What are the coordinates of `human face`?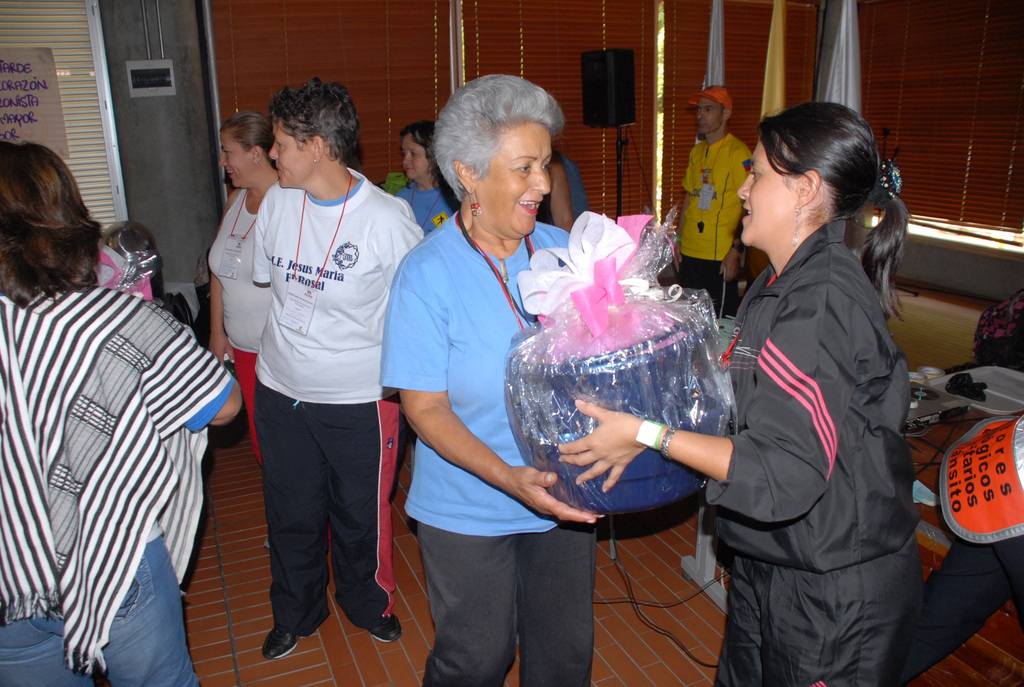
box=[404, 136, 428, 181].
